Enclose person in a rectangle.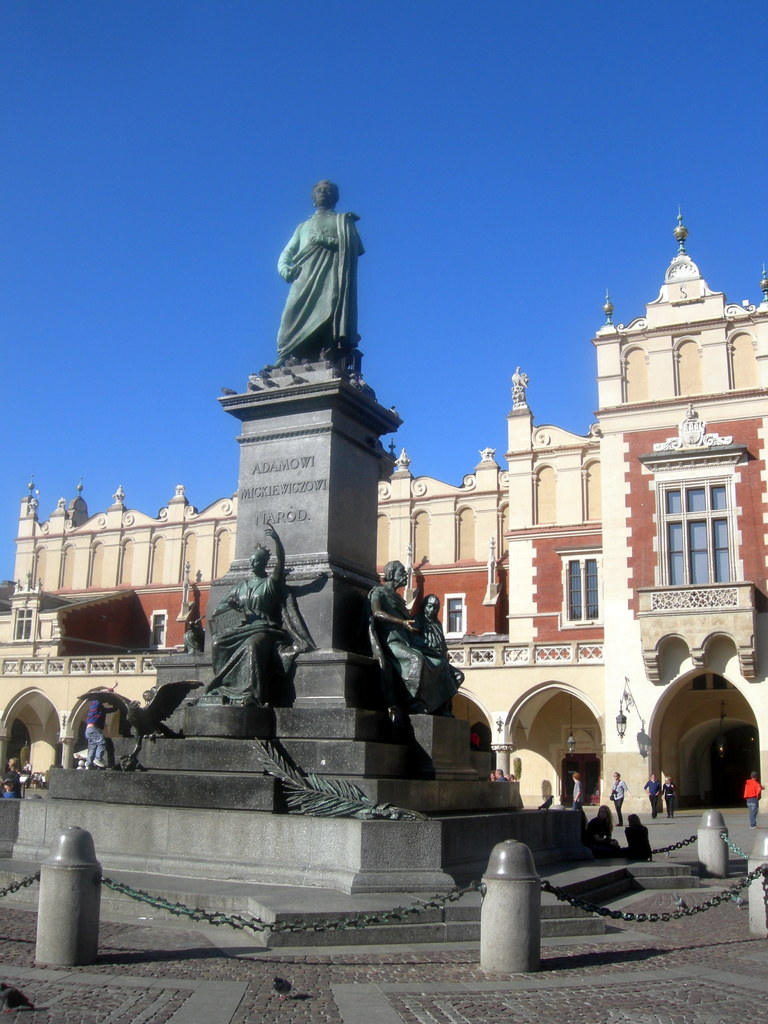
75:685:117:762.
